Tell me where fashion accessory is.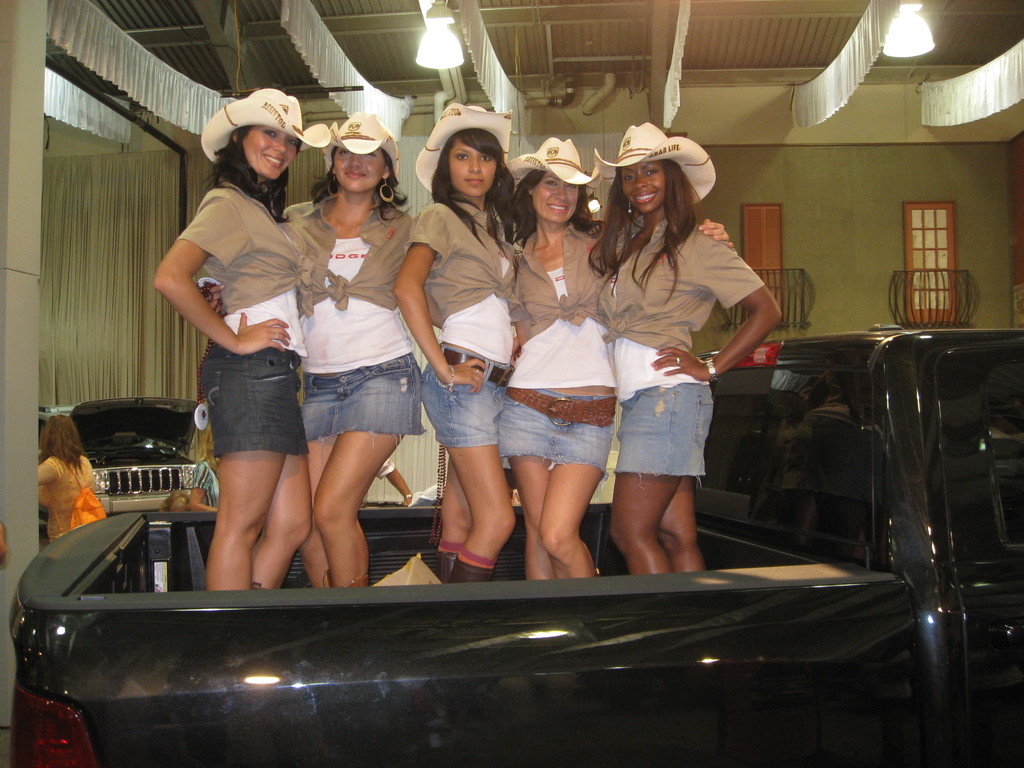
fashion accessory is at {"x1": 415, "y1": 92, "x2": 529, "y2": 203}.
